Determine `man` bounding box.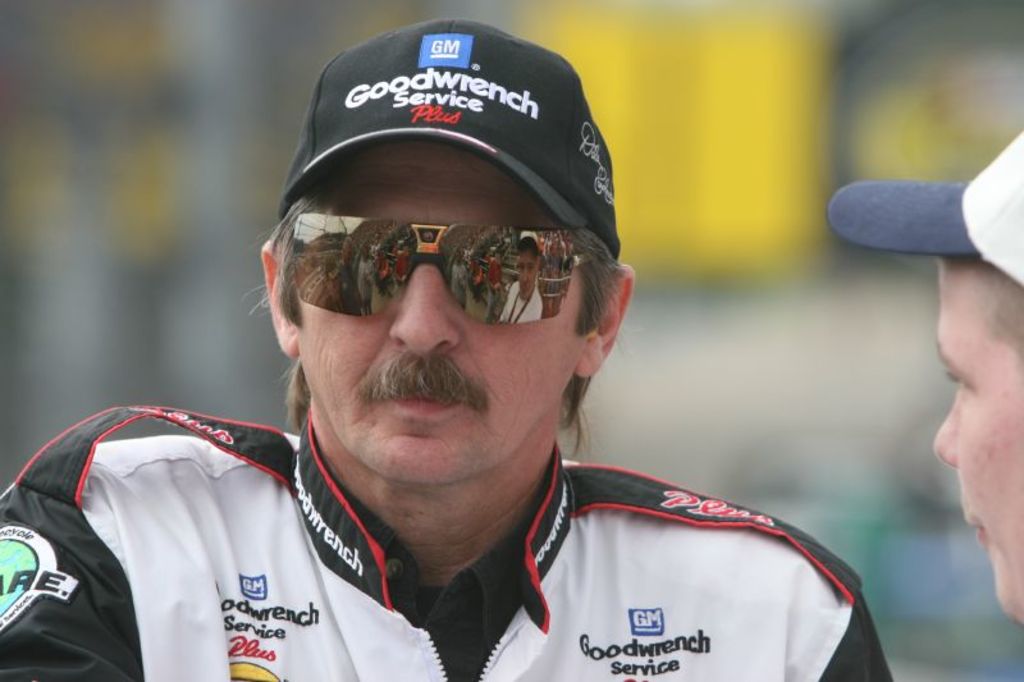
Determined: (820, 125, 1023, 628).
